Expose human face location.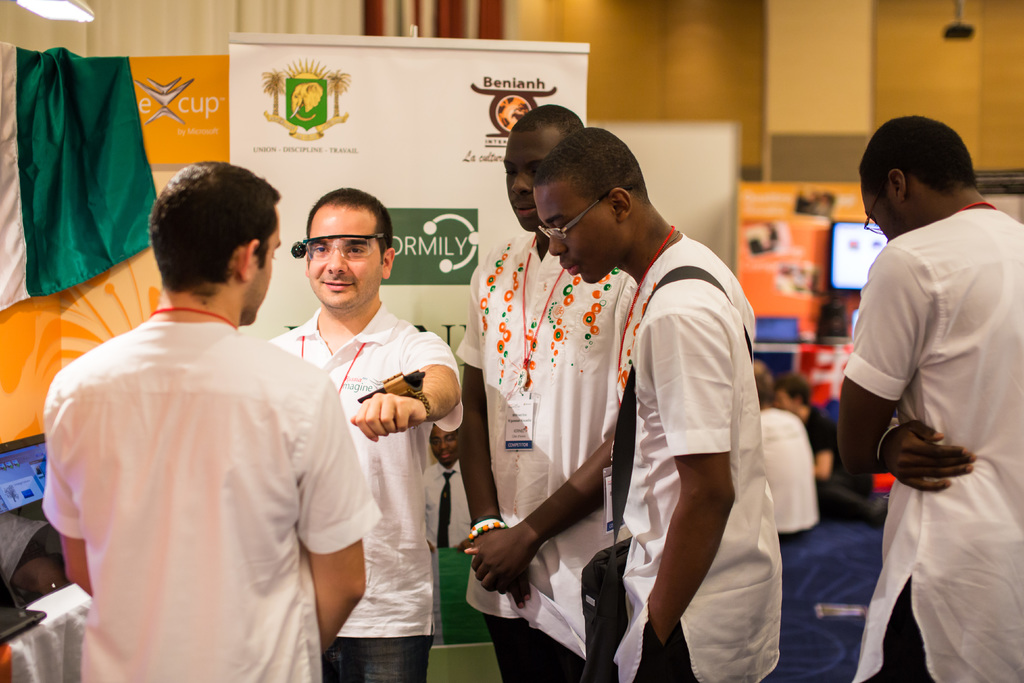
Exposed at 860:188:899:241.
